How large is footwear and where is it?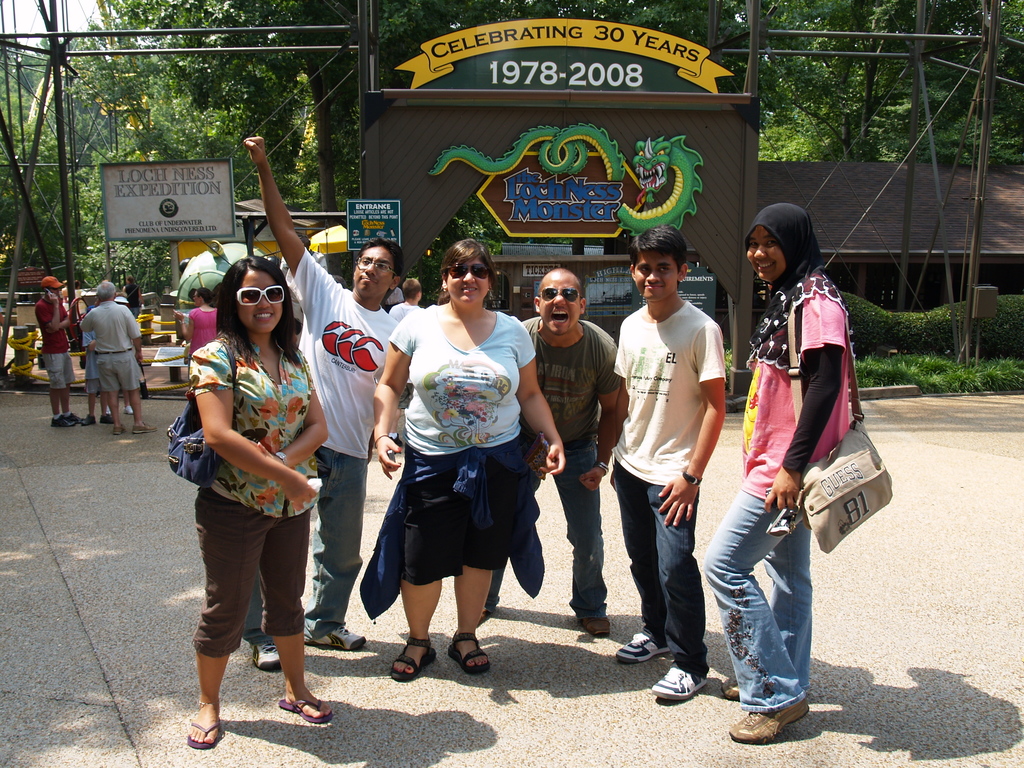
Bounding box: 45,415,79,428.
